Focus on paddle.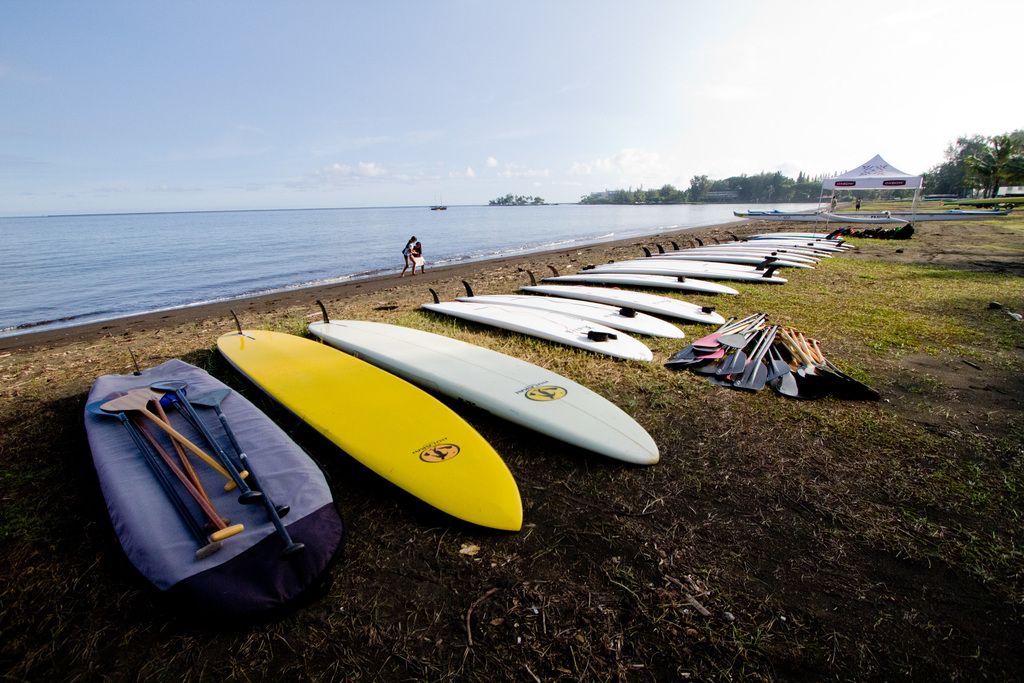
Focused at bbox=[150, 377, 265, 502].
